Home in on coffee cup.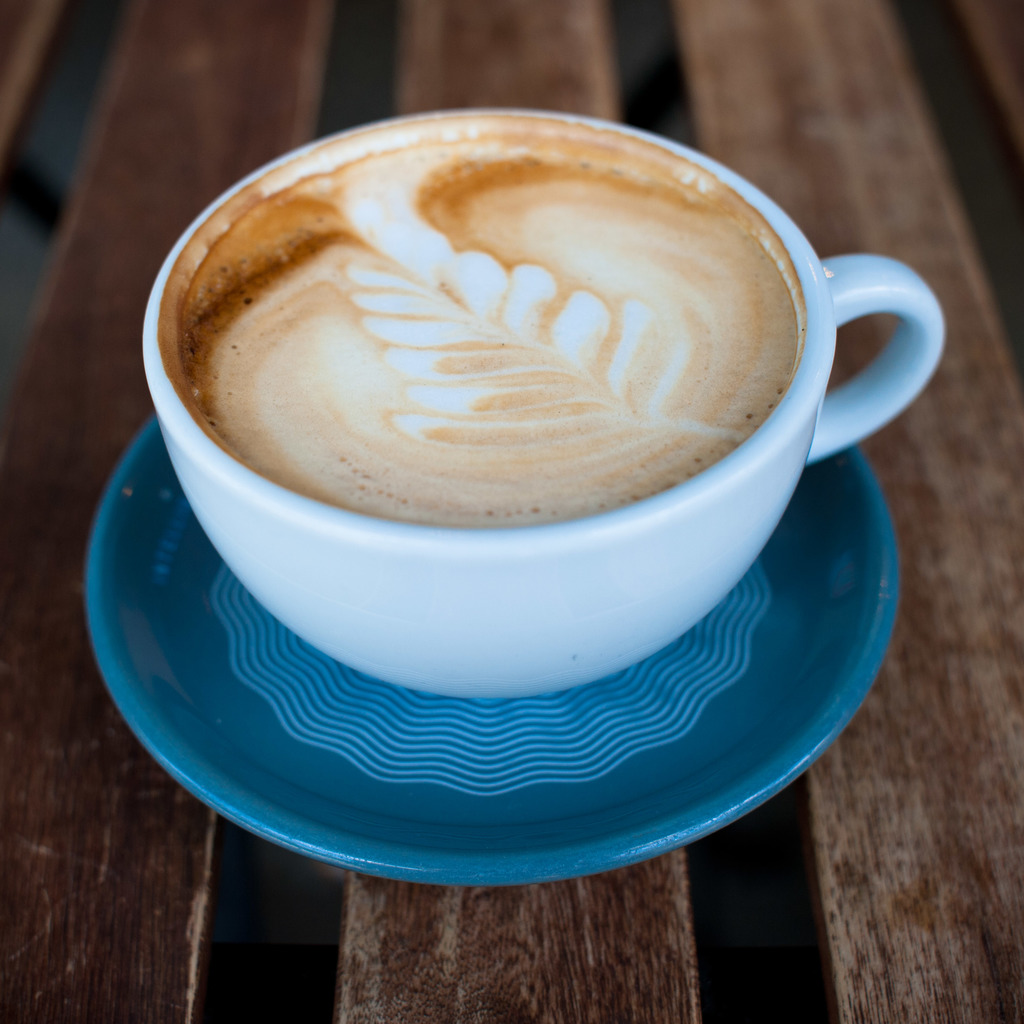
Homed in at bbox=(136, 104, 951, 698).
